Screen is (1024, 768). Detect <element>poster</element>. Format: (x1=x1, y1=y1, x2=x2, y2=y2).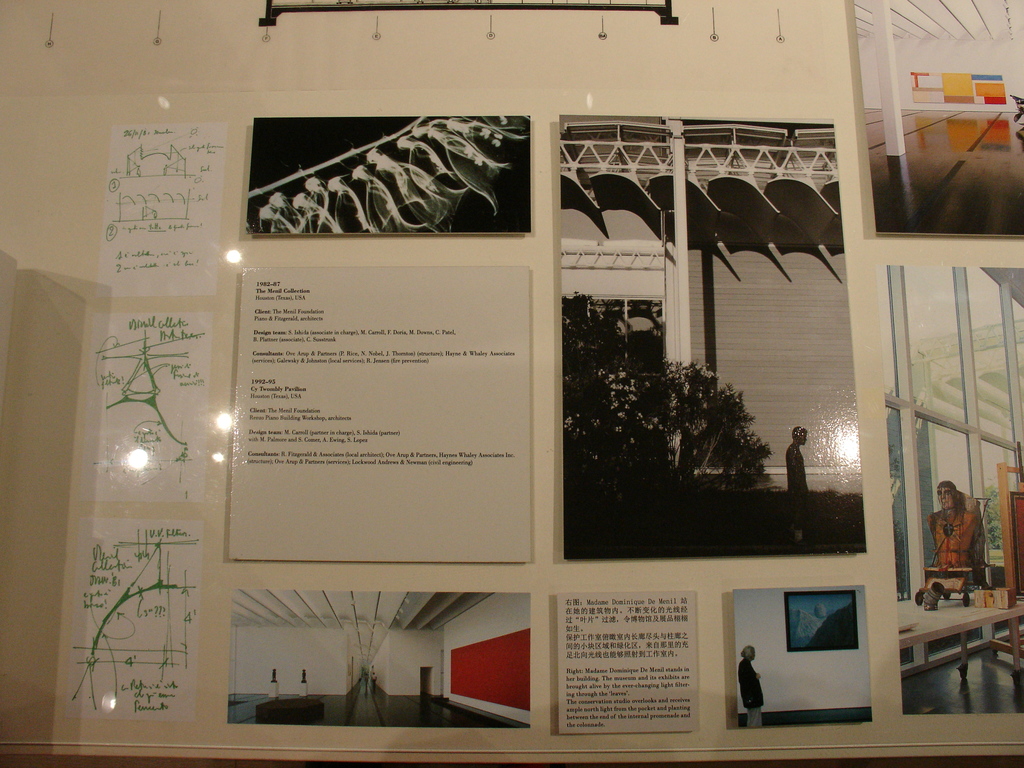
(x1=88, y1=316, x2=203, y2=509).
